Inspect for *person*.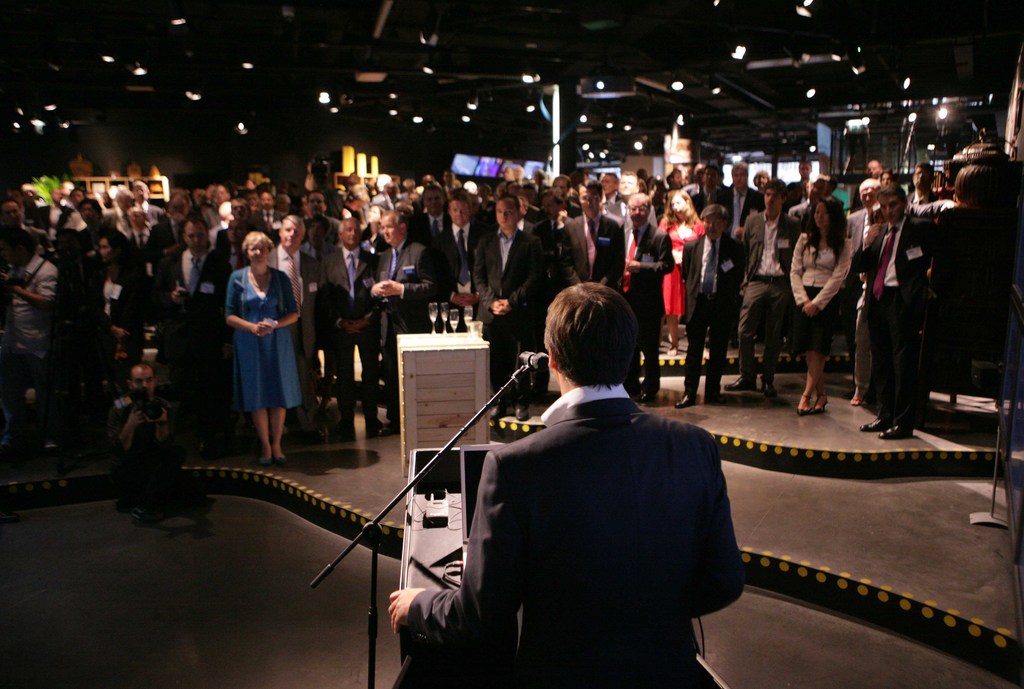
Inspection: [x1=781, y1=196, x2=855, y2=418].
